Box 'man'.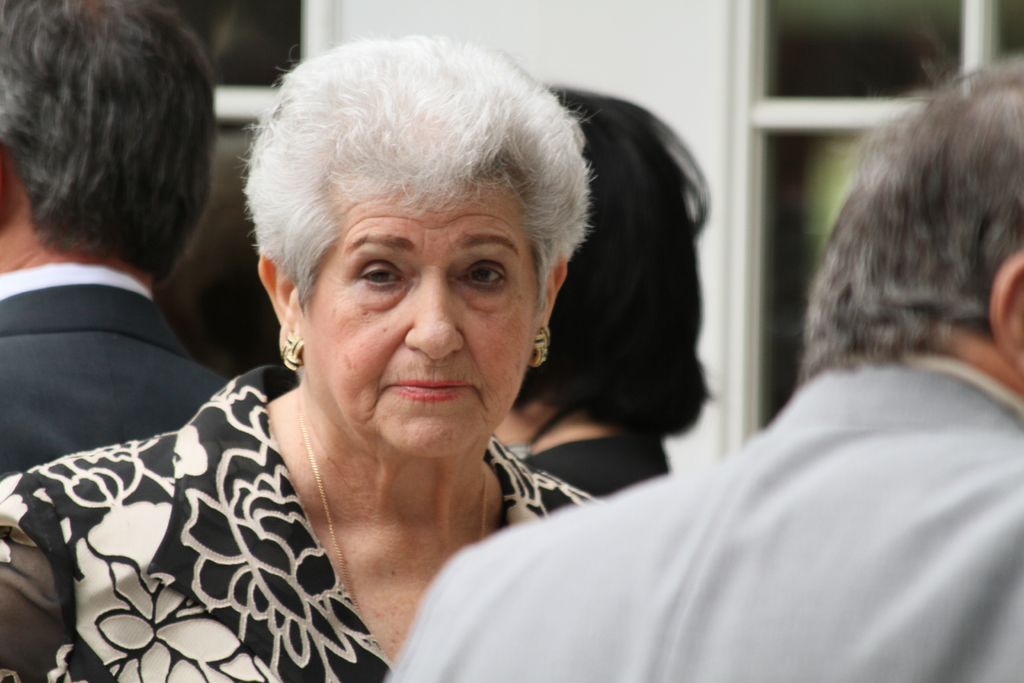
box=[390, 28, 980, 657].
